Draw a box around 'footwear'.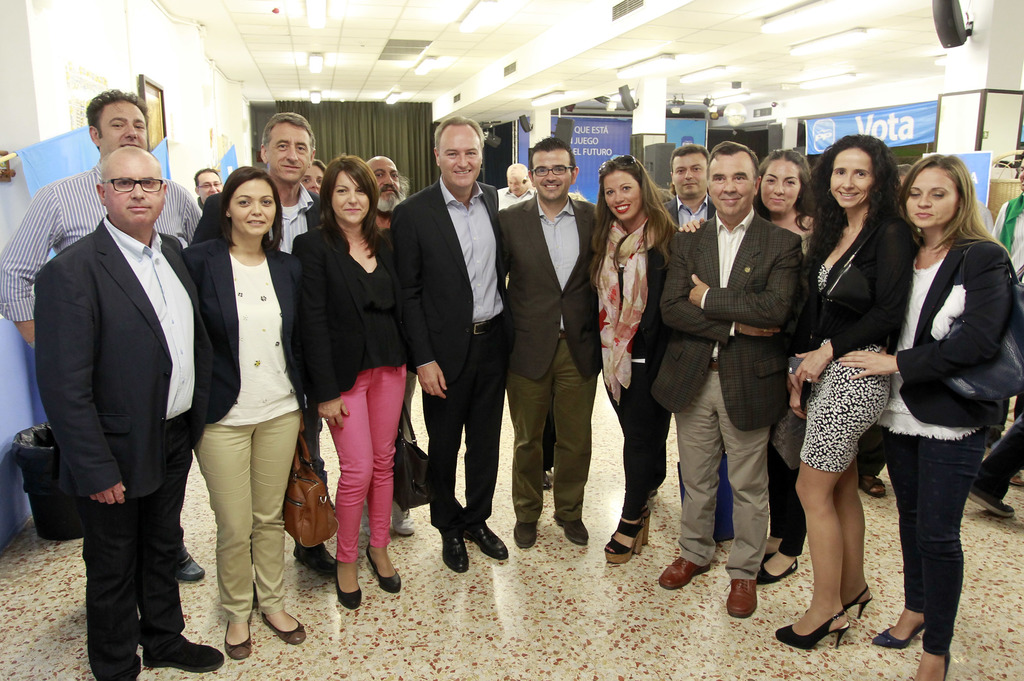
select_region(728, 571, 758, 618).
